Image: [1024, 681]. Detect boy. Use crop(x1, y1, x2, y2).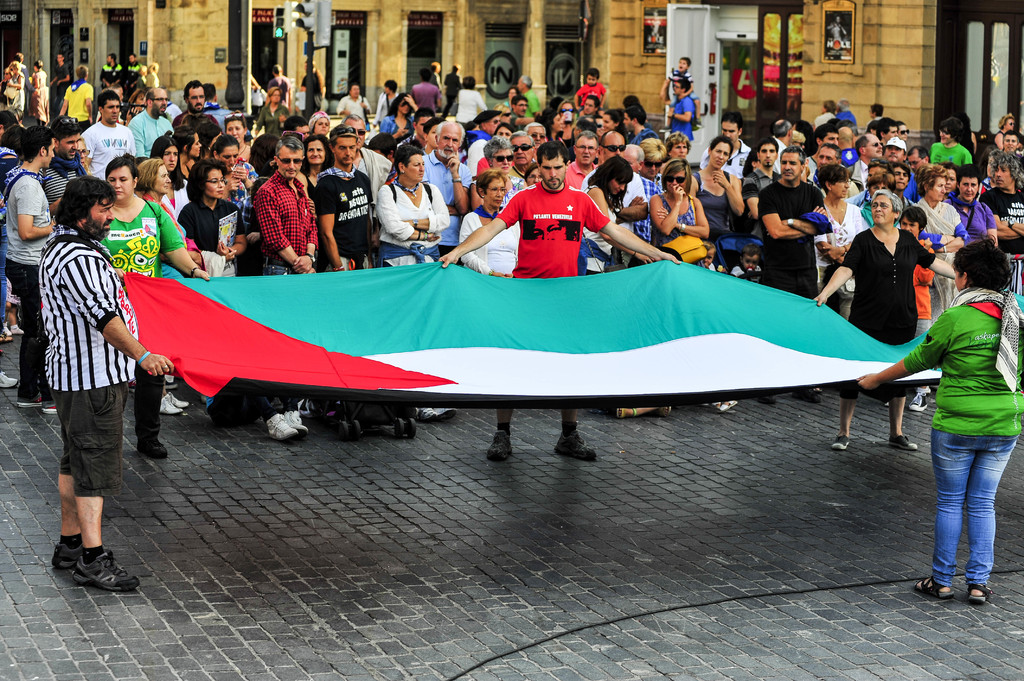
crop(897, 207, 935, 413).
